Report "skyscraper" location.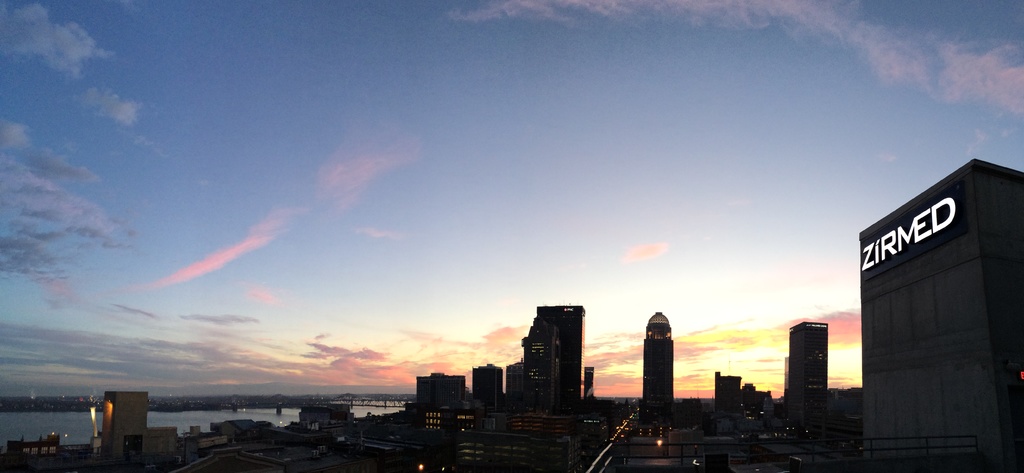
Report: 410/376/472/411.
